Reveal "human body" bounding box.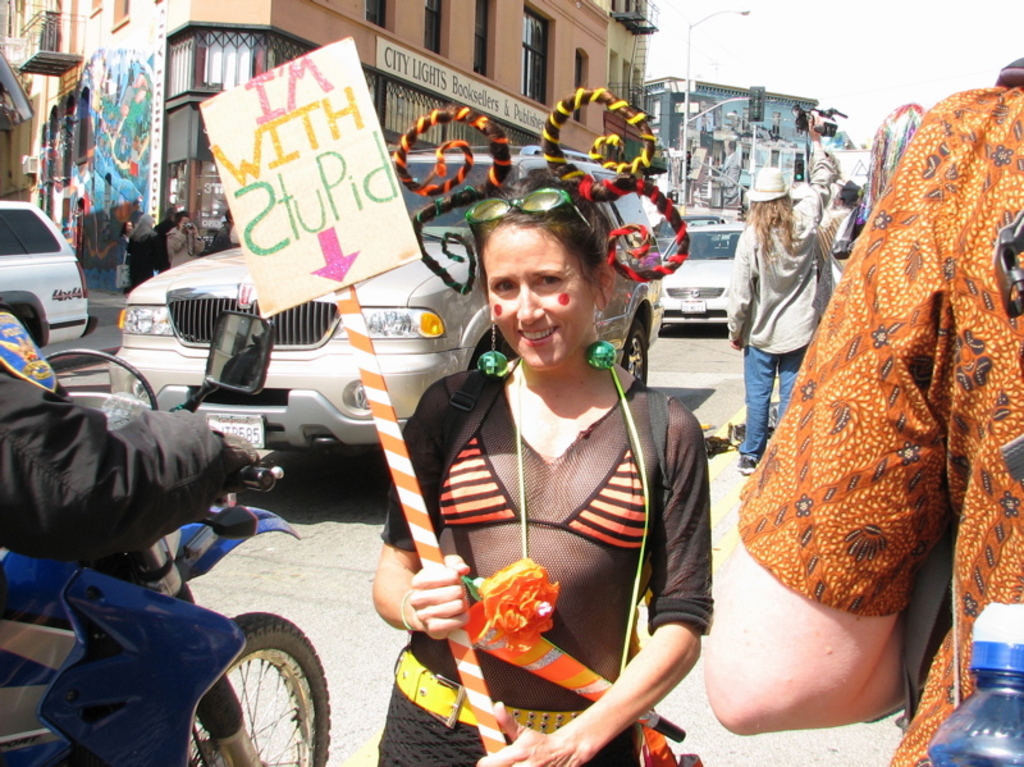
Revealed: [x1=372, y1=190, x2=680, y2=763].
